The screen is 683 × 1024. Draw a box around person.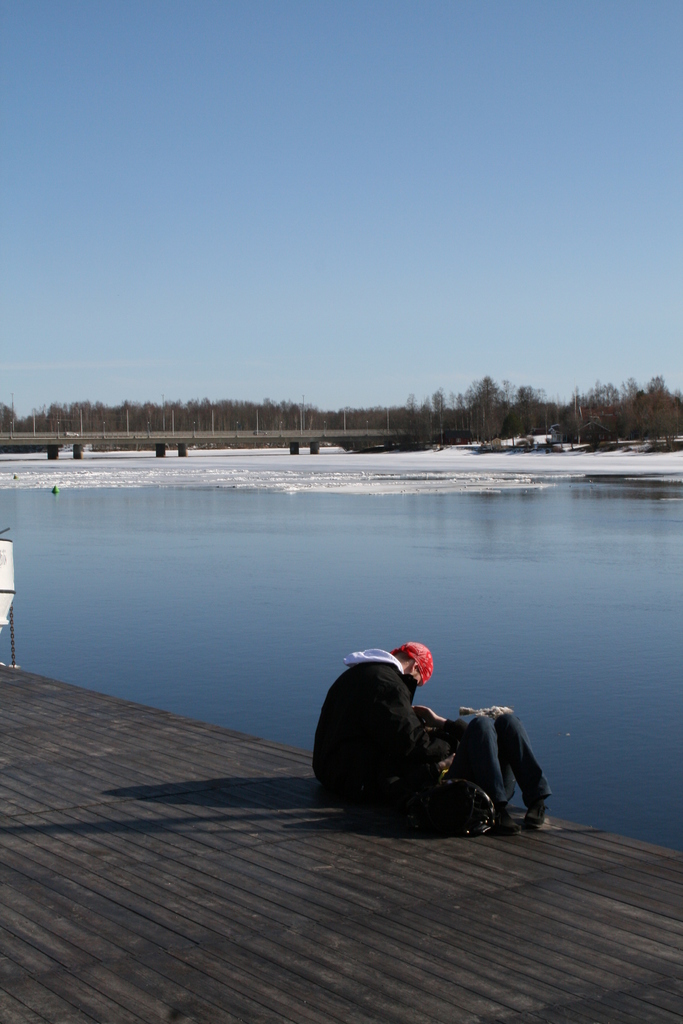
left=410, top=708, right=555, bottom=837.
